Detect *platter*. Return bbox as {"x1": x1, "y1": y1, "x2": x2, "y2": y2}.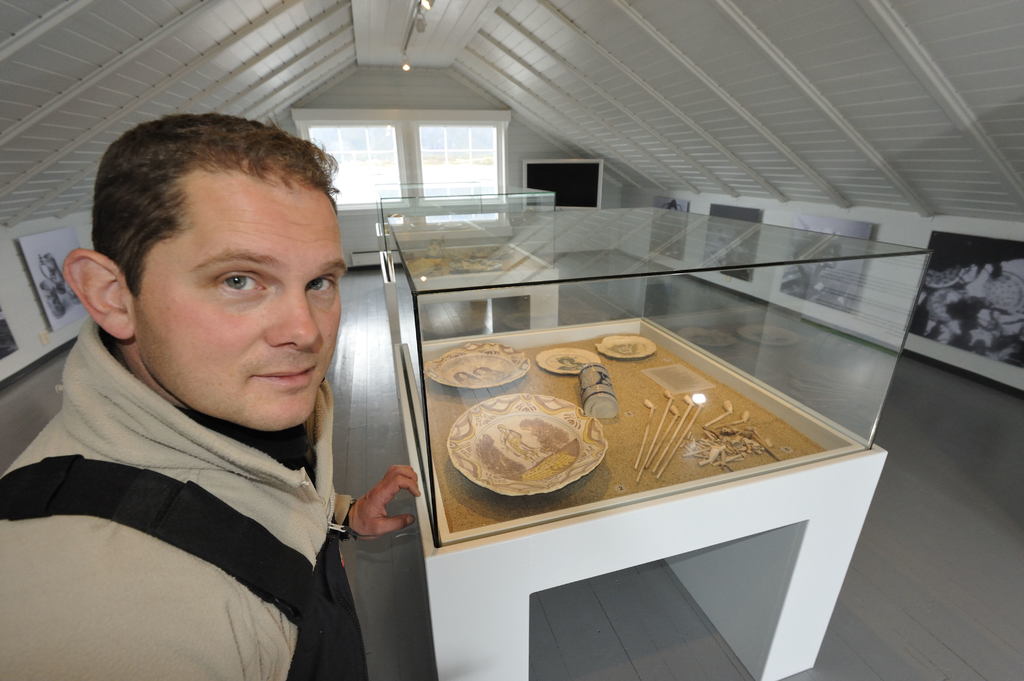
{"x1": 594, "y1": 335, "x2": 659, "y2": 360}.
